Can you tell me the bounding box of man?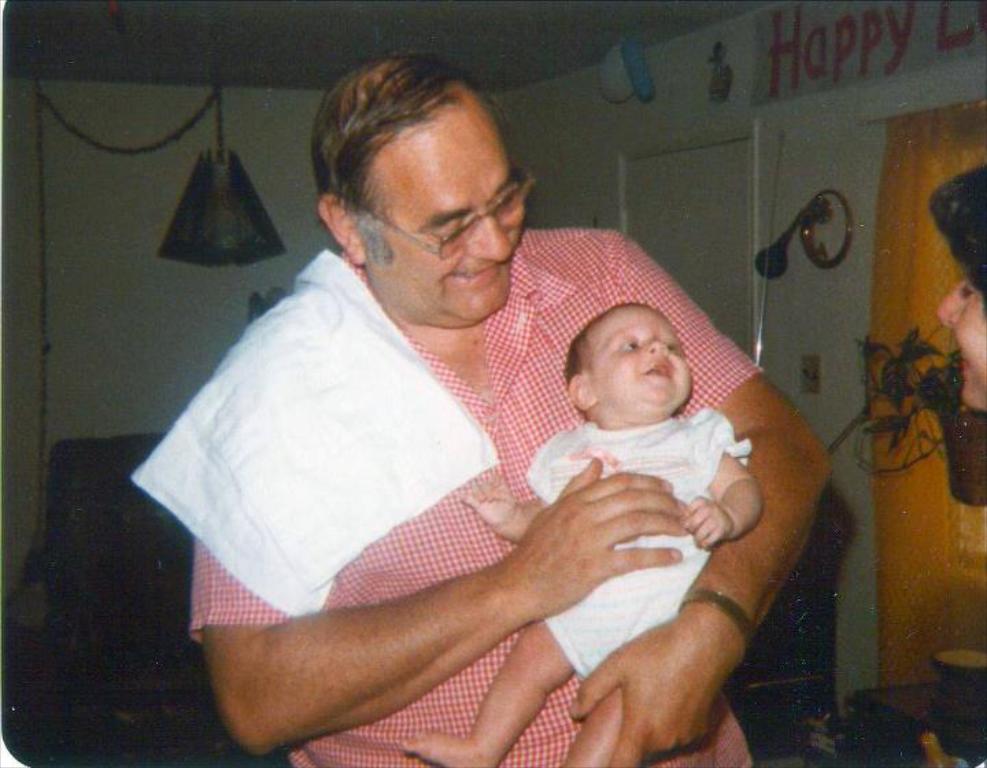
(140,84,820,757).
